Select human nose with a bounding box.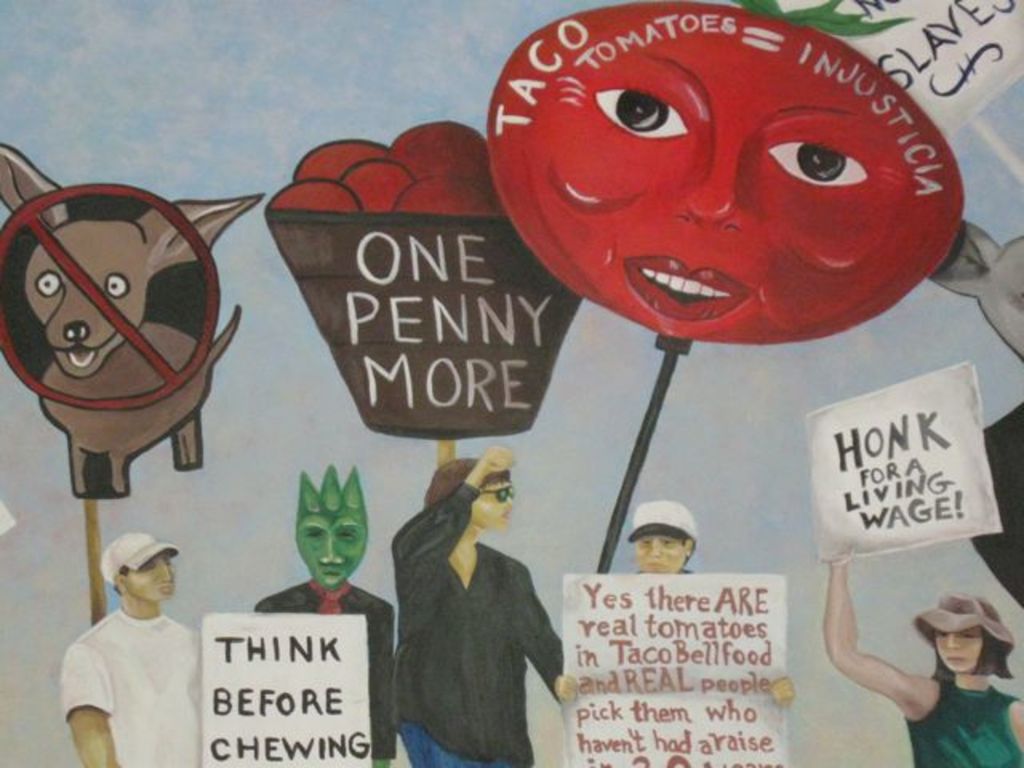
157:565:174:587.
